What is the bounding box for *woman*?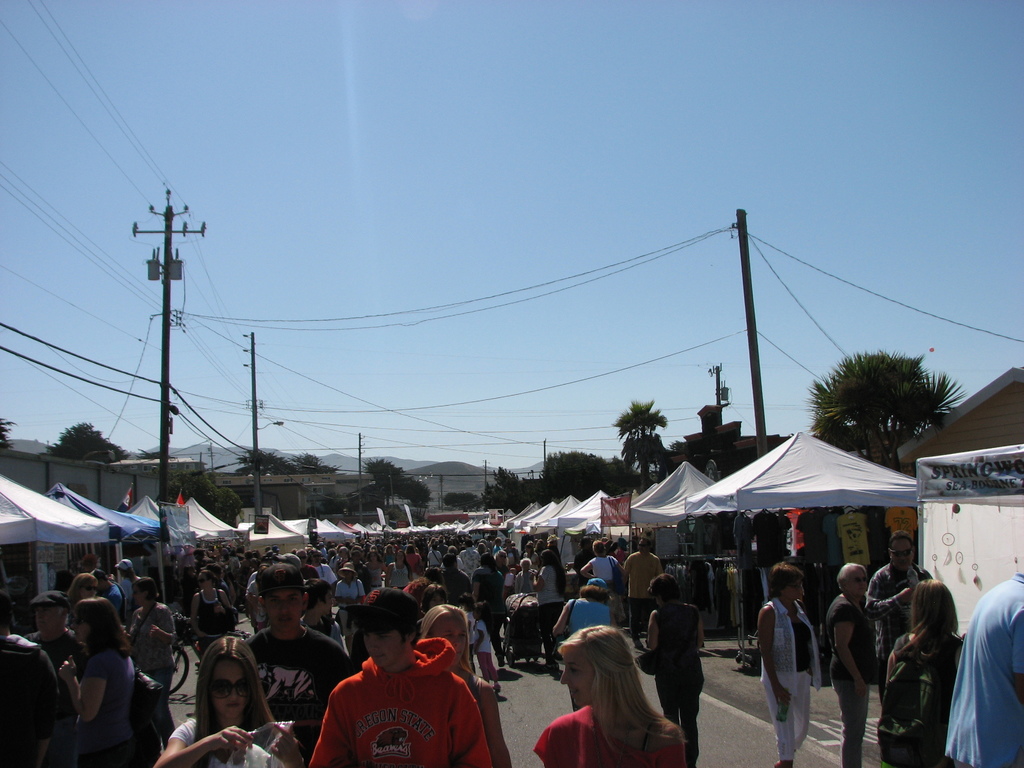
pyautogui.locateOnScreen(190, 573, 237, 641).
